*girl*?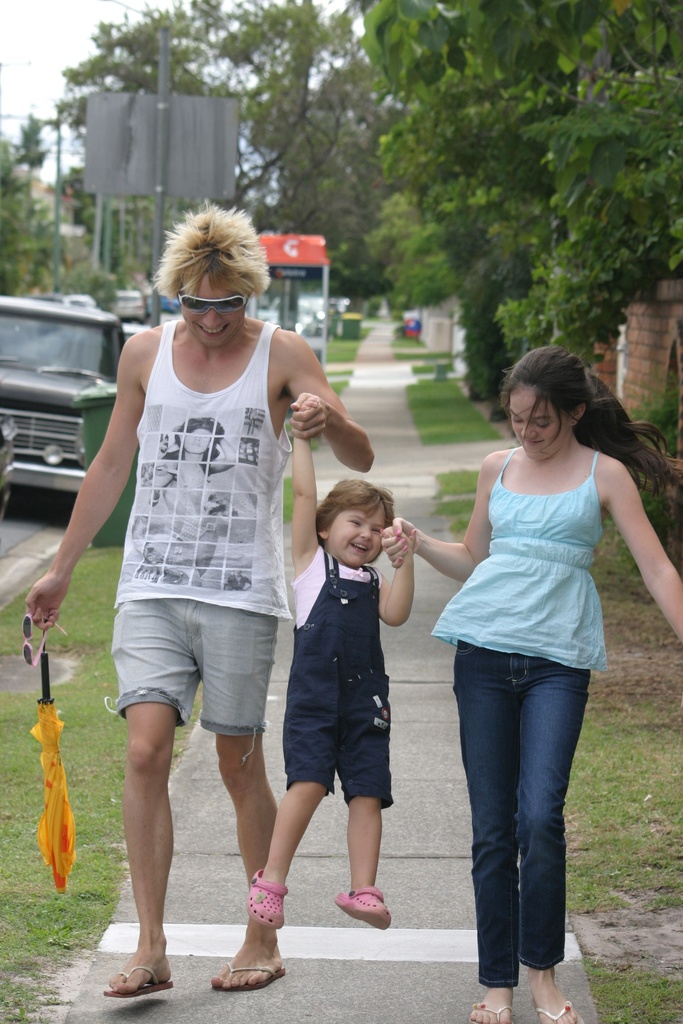
rect(379, 342, 682, 1023)
